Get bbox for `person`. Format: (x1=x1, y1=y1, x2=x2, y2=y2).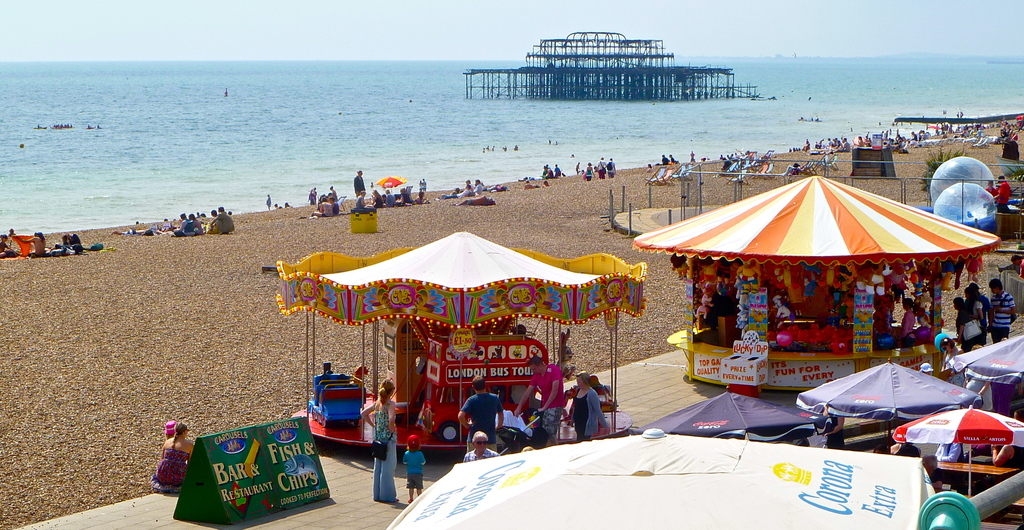
(x1=400, y1=434, x2=426, y2=499).
